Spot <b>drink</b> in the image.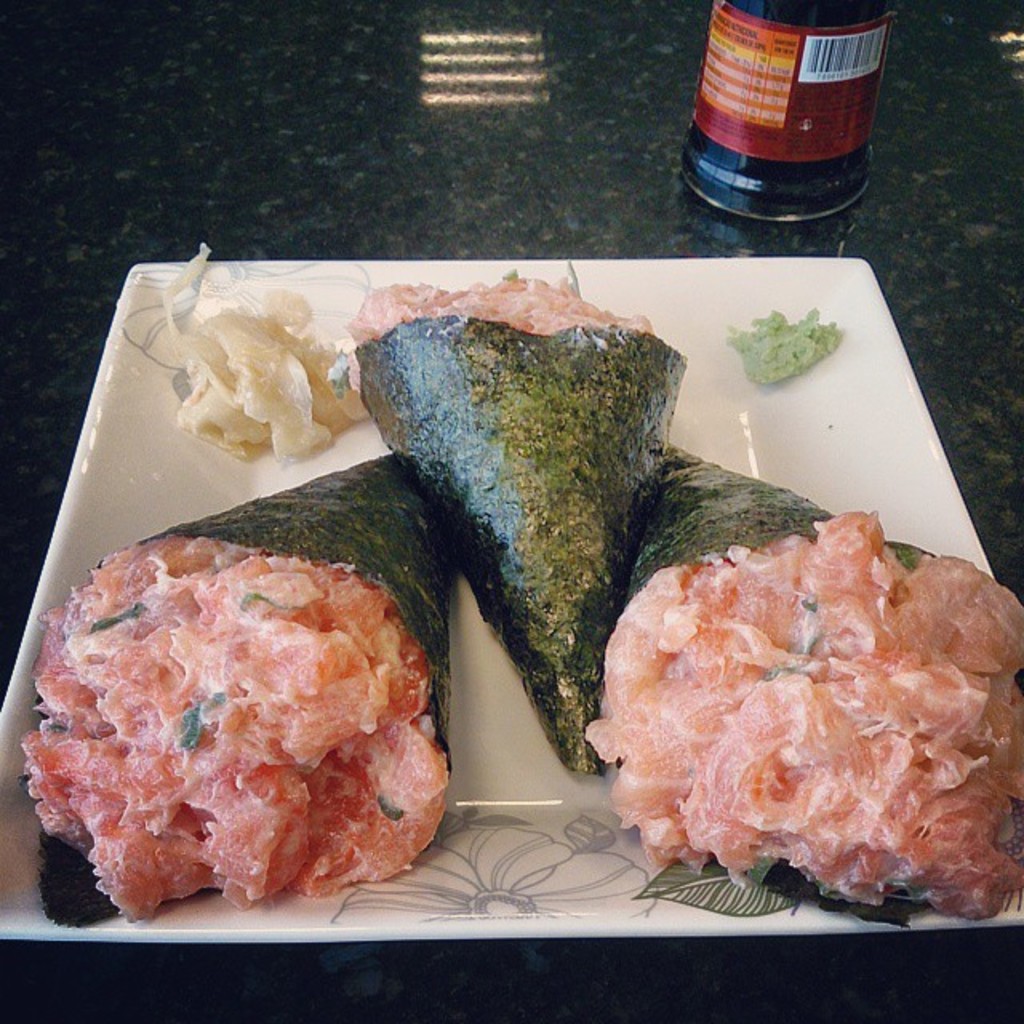
<b>drink</b> found at detection(682, 0, 894, 222).
